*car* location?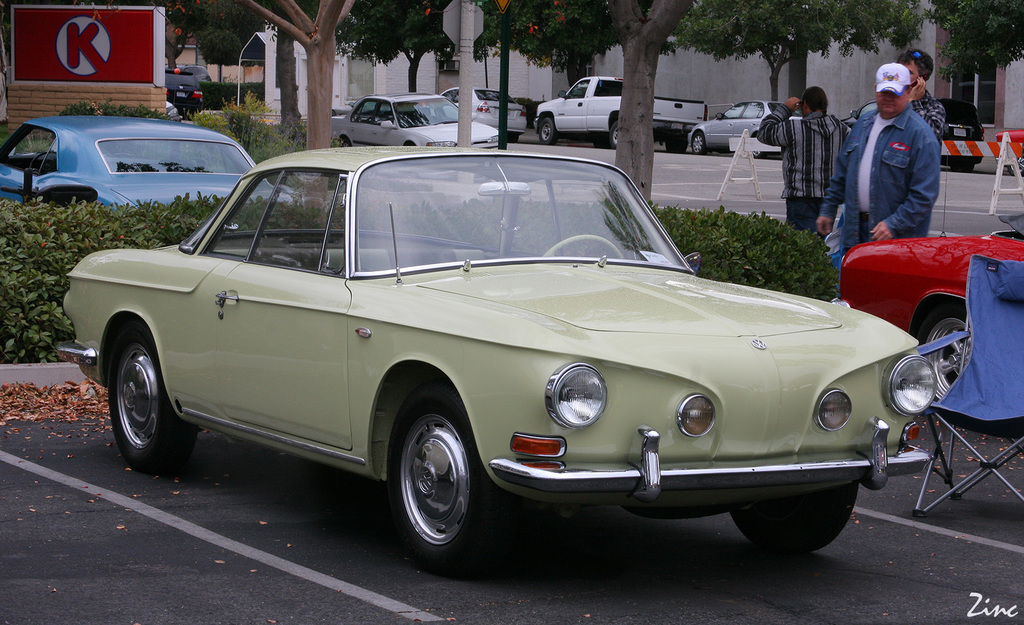
Rect(330, 93, 499, 149)
